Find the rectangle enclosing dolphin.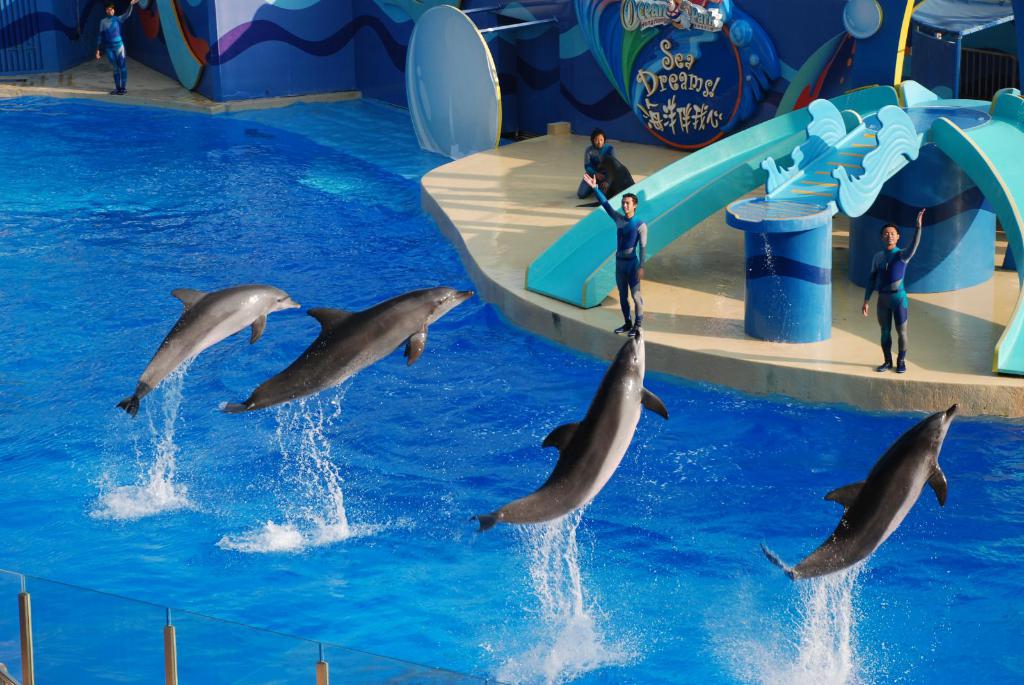
<box>467,324,675,530</box>.
